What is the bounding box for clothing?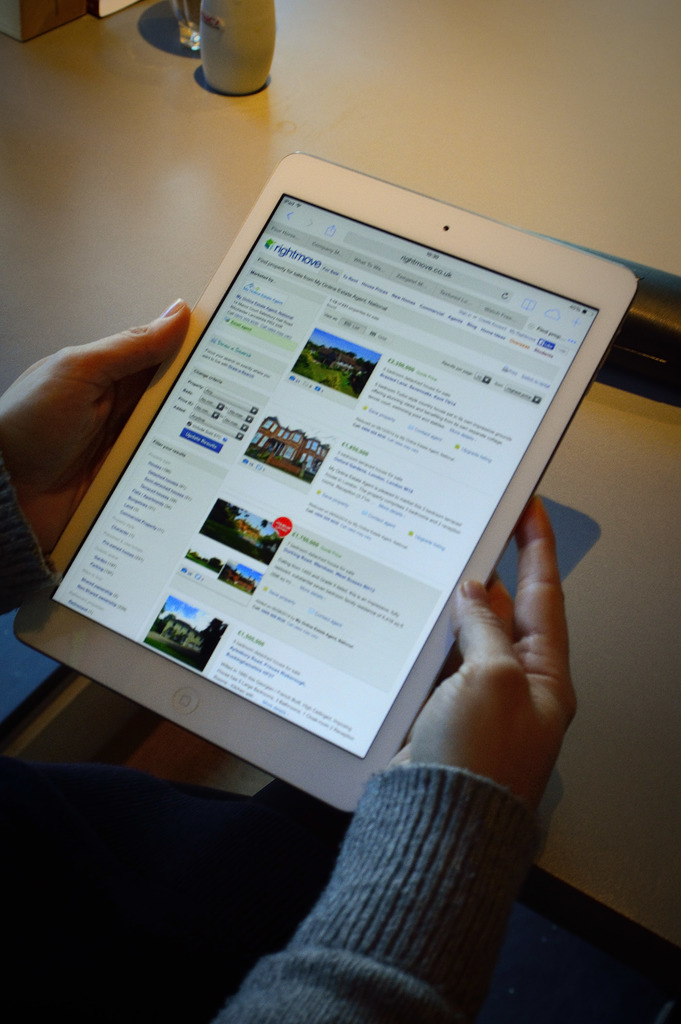
bbox(215, 732, 578, 1023).
